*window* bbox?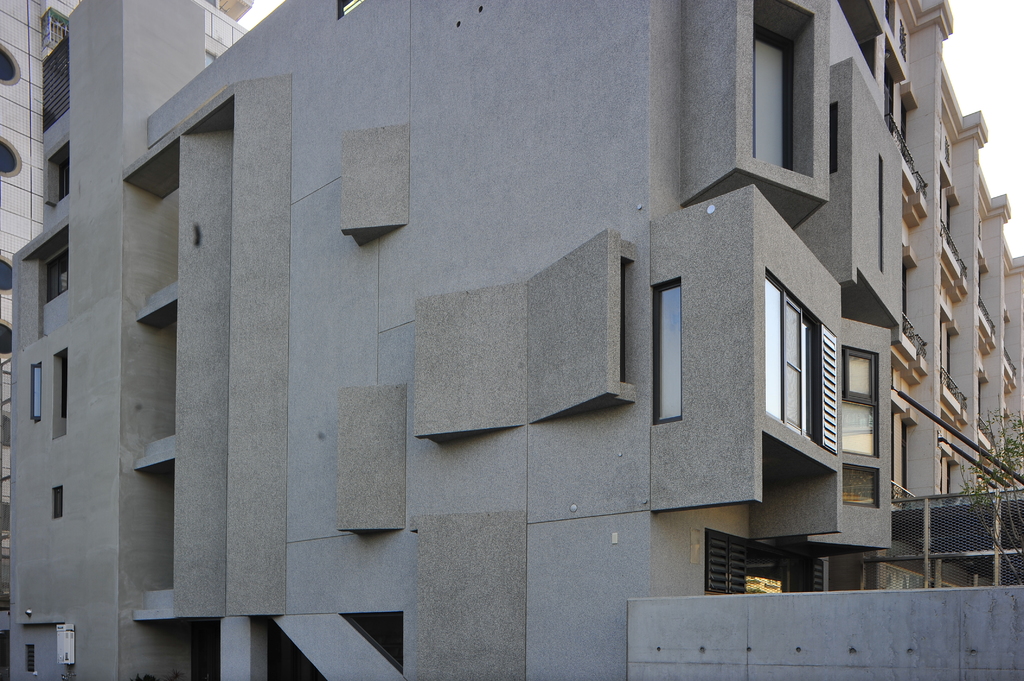
Rect(773, 269, 851, 451)
